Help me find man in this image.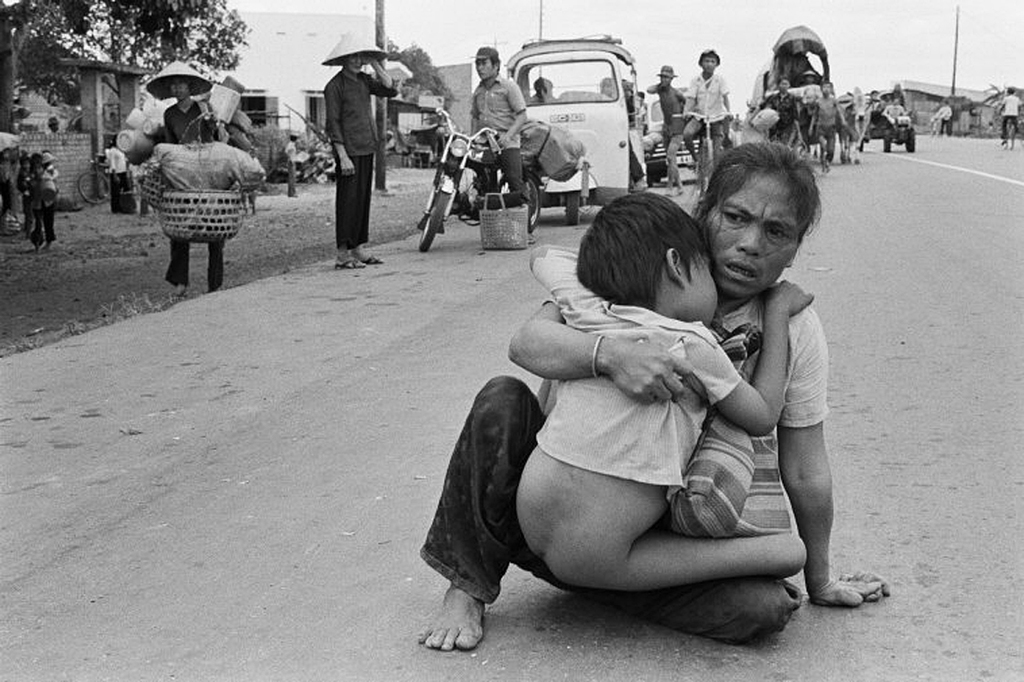
Found it: [left=319, top=48, right=401, bottom=272].
